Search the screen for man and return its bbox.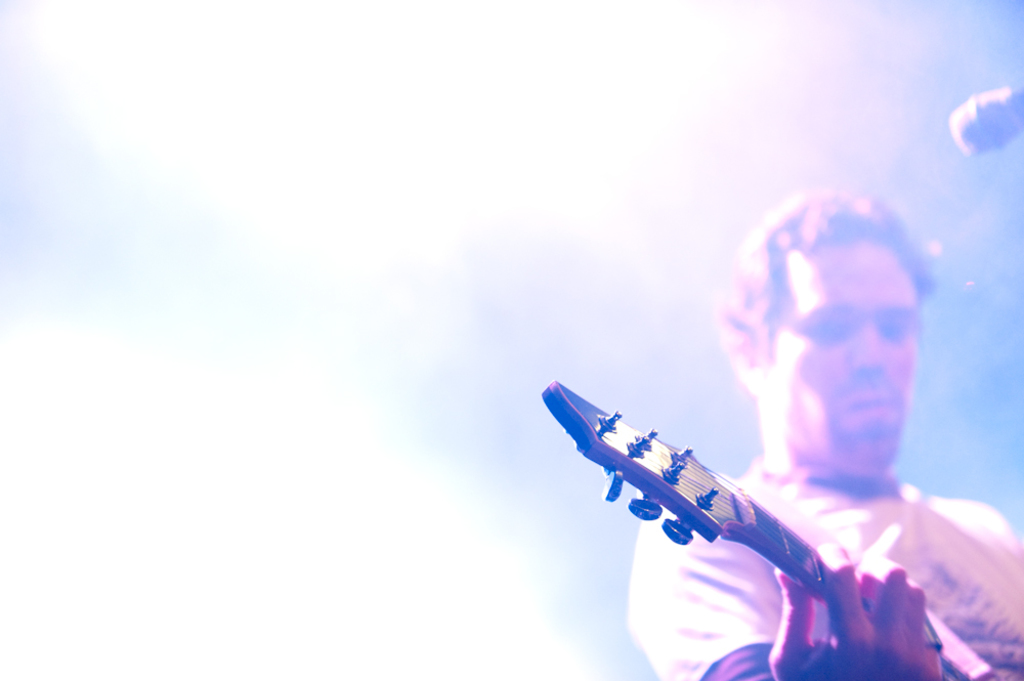
Found: [611, 198, 1023, 680].
